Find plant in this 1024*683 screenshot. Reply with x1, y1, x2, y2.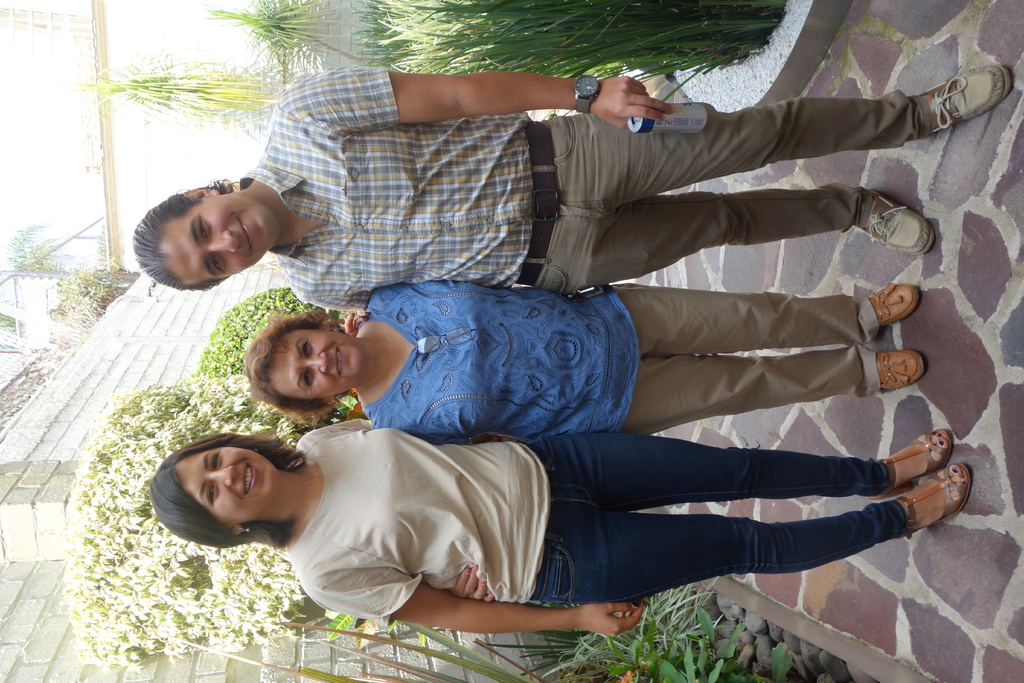
536, 580, 725, 682.
